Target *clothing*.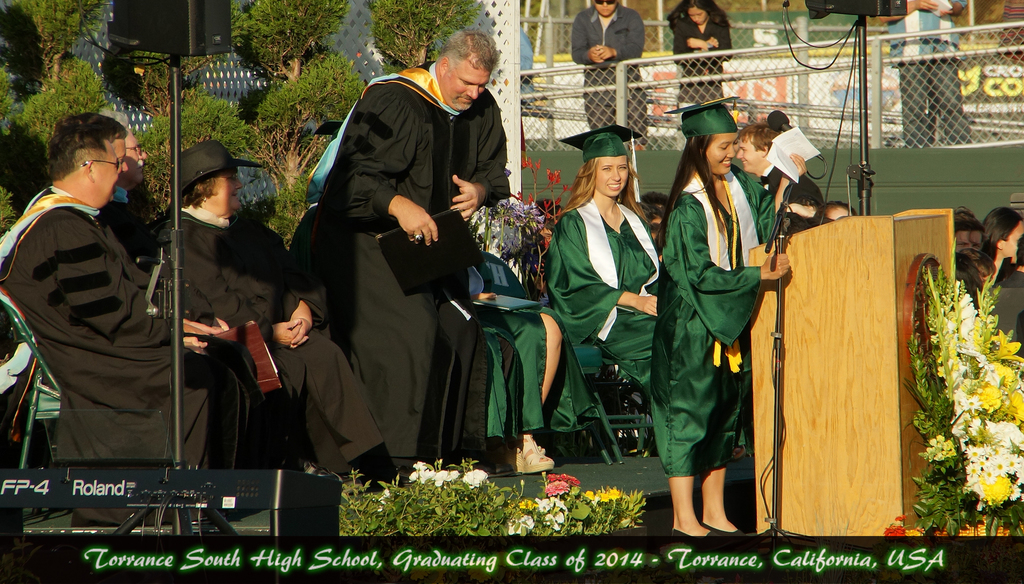
Target region: (left=662, top=12, right=733, bottom=99).
